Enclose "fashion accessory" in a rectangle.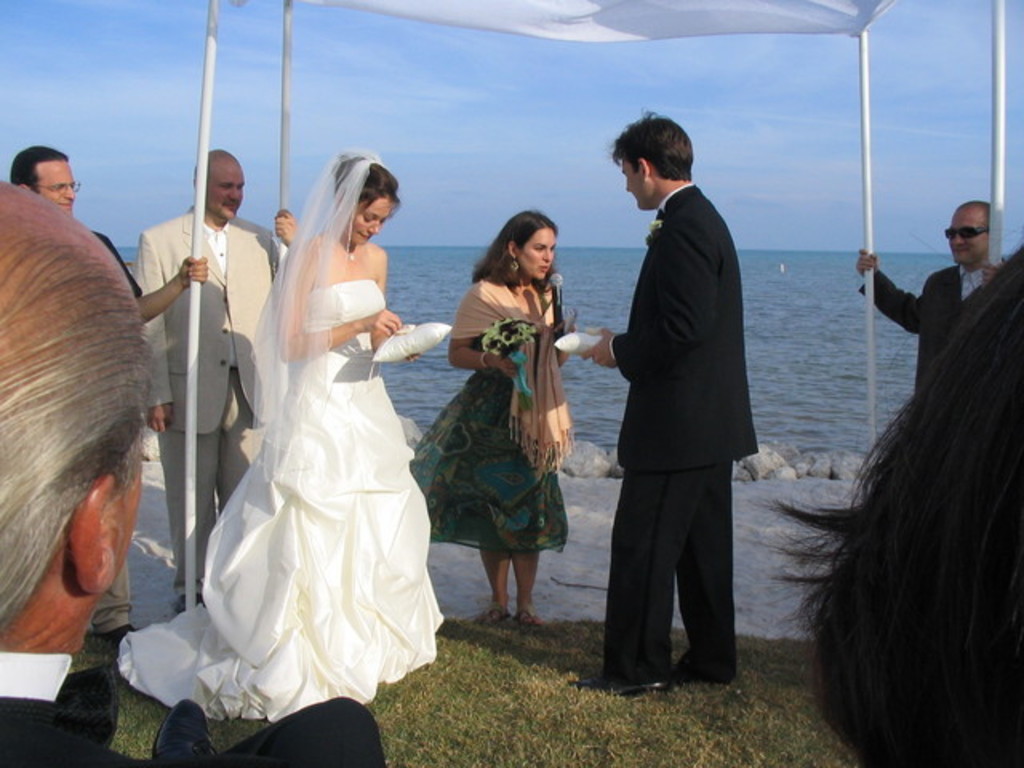
(478,349,493,366).
